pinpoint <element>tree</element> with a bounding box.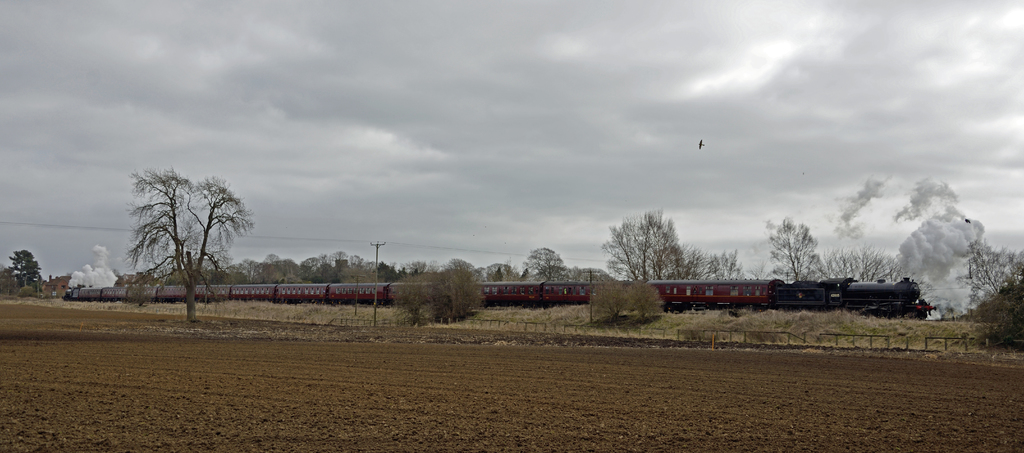
detection(122, 169, 257, 321).
